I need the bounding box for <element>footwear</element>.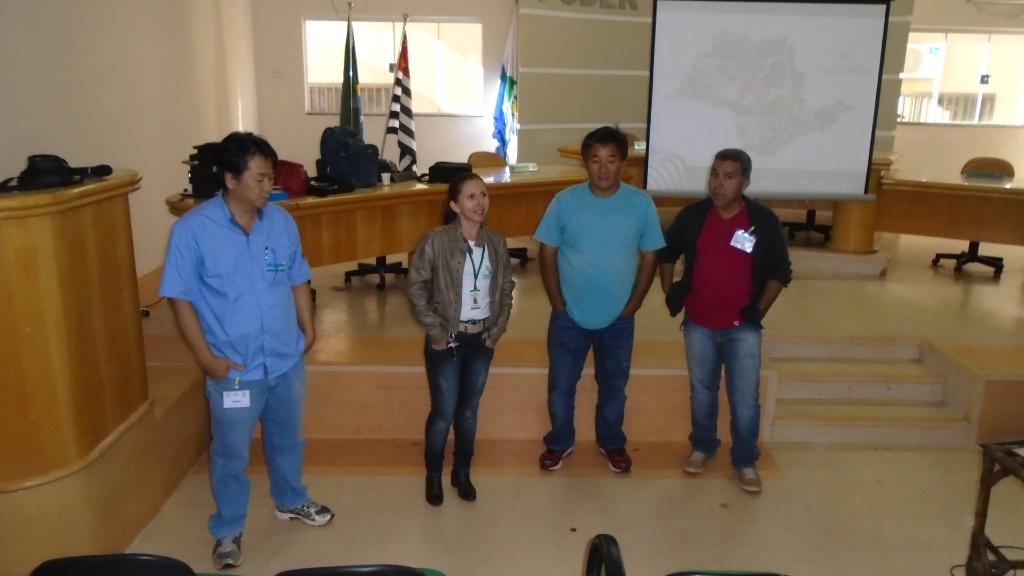
Here it is: [422,472,446,506].
